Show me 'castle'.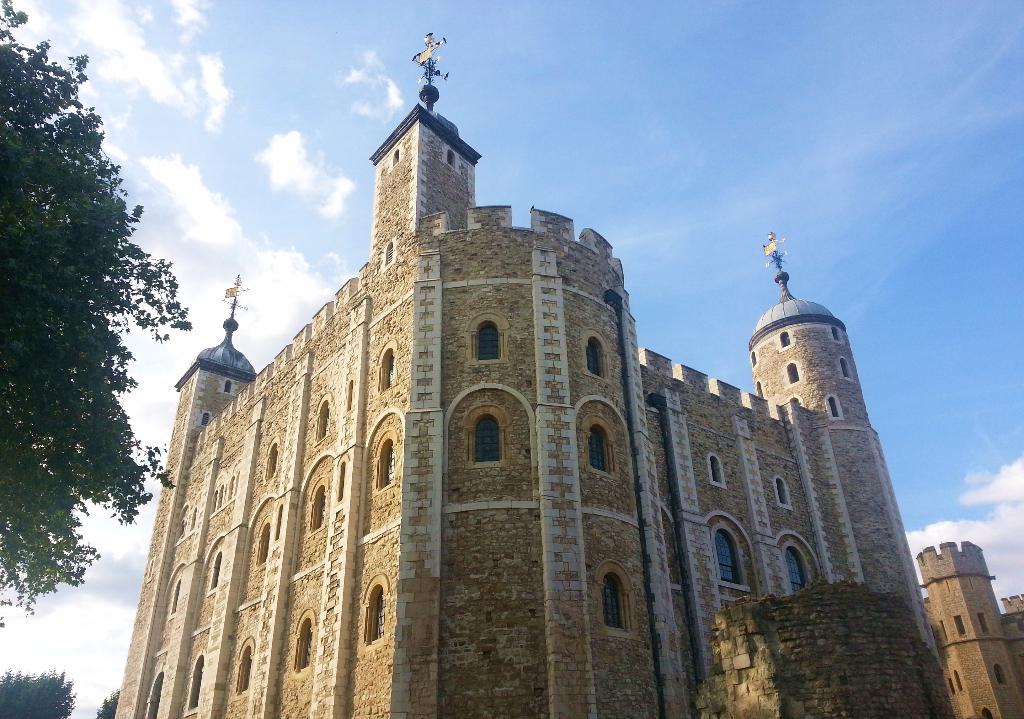
'castle' is here: 910,542,1023,718.
